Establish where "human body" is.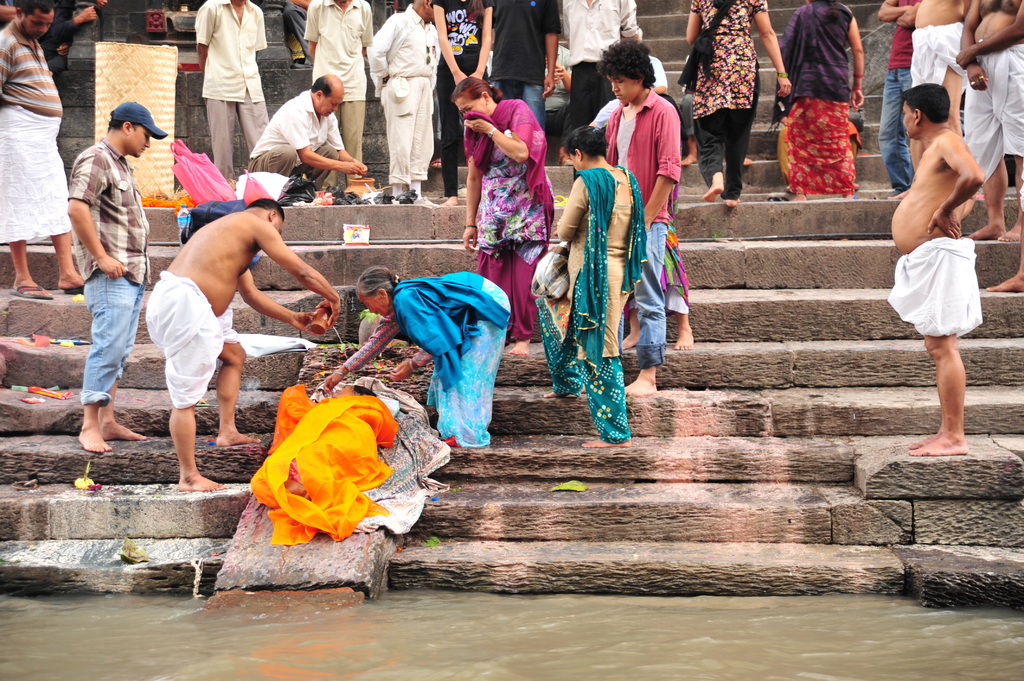
Established at (372,20,431,189).
